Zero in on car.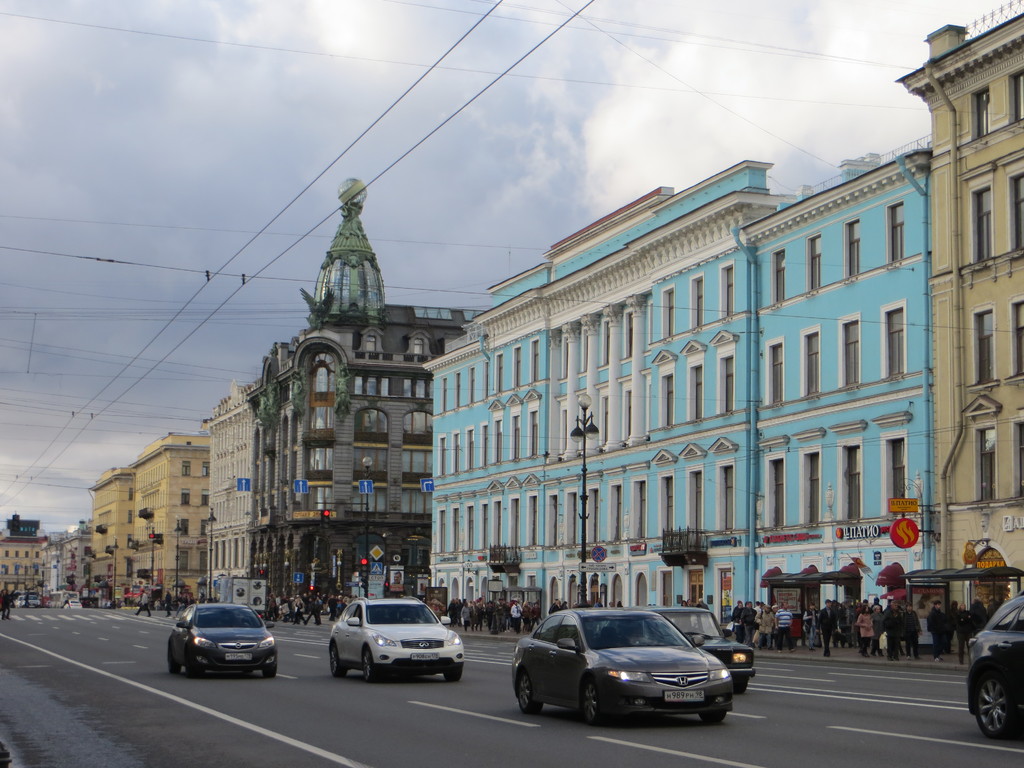
Zeroed in: Rect(332, 596, 463, 684).
